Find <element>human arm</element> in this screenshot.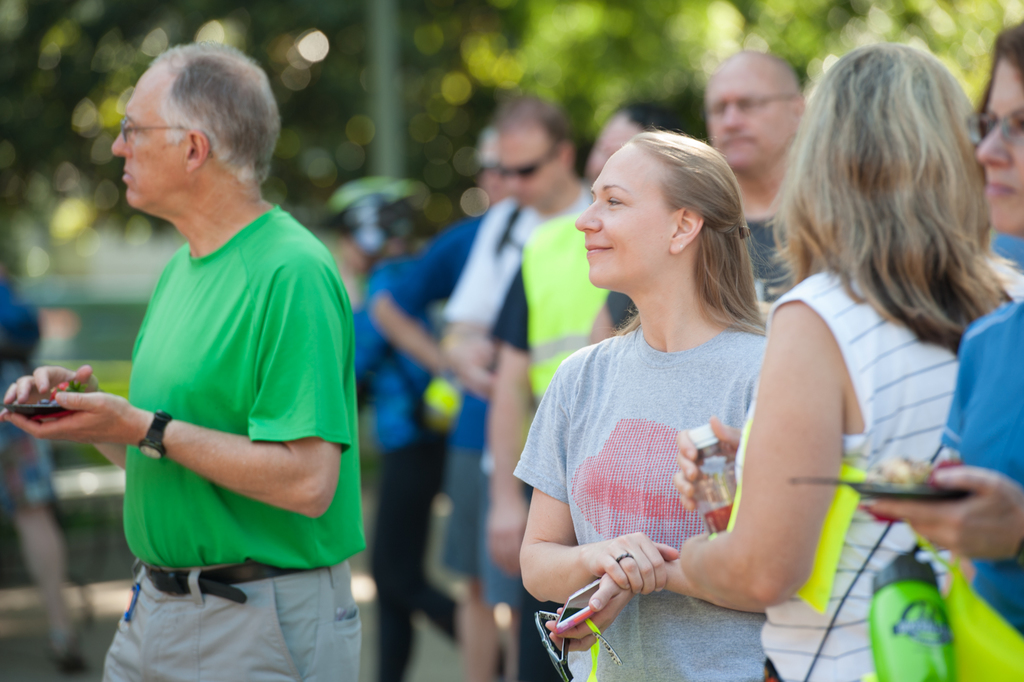
The bounding box for <element>human arm</element> is detection(515, 349, 680, 606).
